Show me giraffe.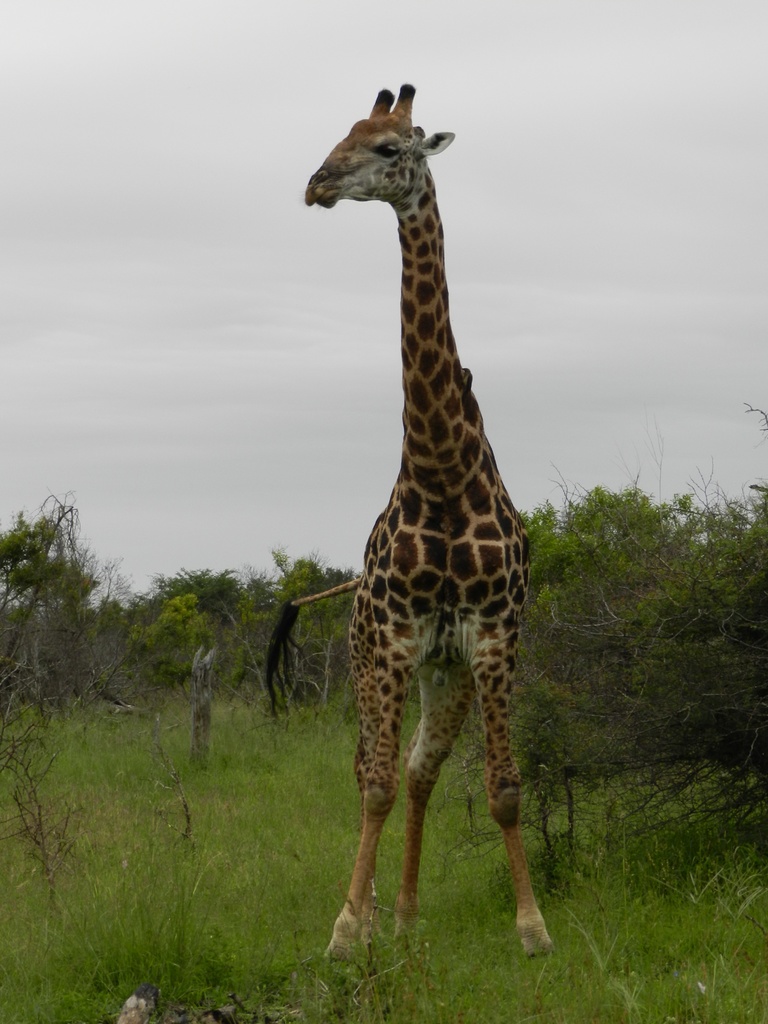
giraffe is here: {"left": 300, "top": 40, "right": 550, "bottom": 998}.
